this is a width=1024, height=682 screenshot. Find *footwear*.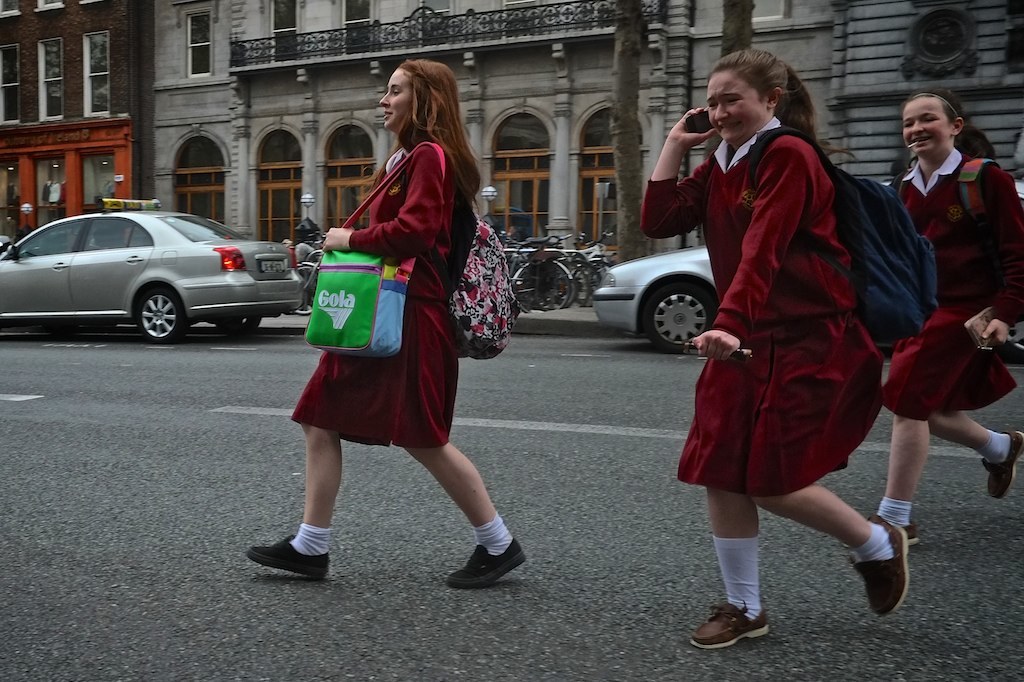
Bounding box: 443 540 525 589.
